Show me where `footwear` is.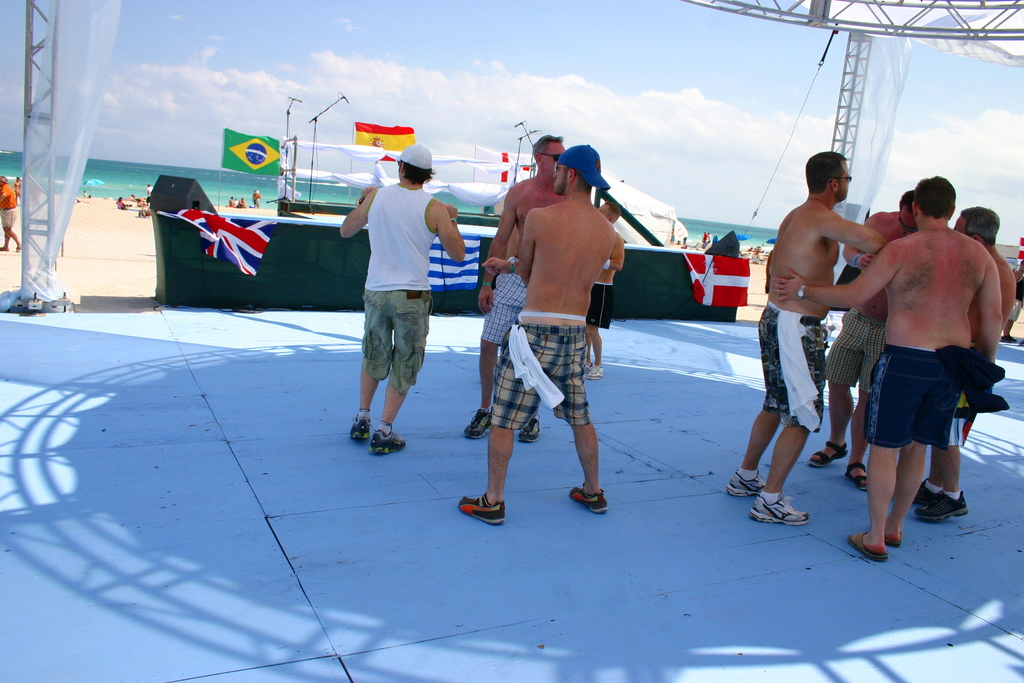
`footwear` is at crop(461, 408, 497, 441).
